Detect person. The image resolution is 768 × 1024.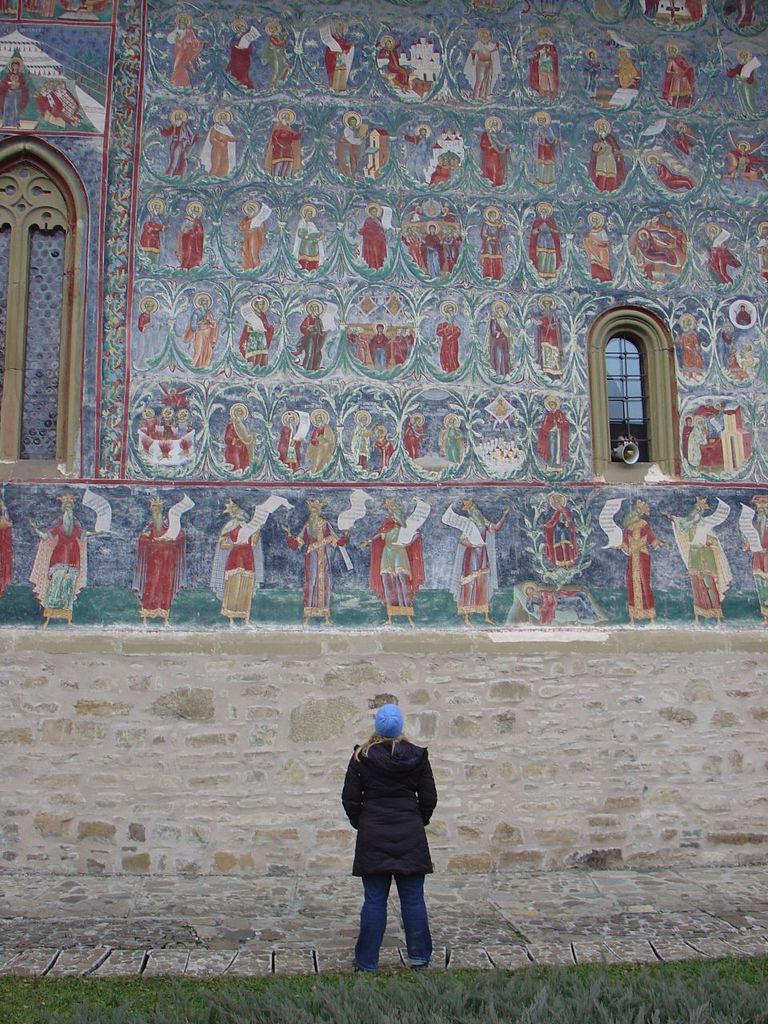
box(402, 412, 422, 462).
